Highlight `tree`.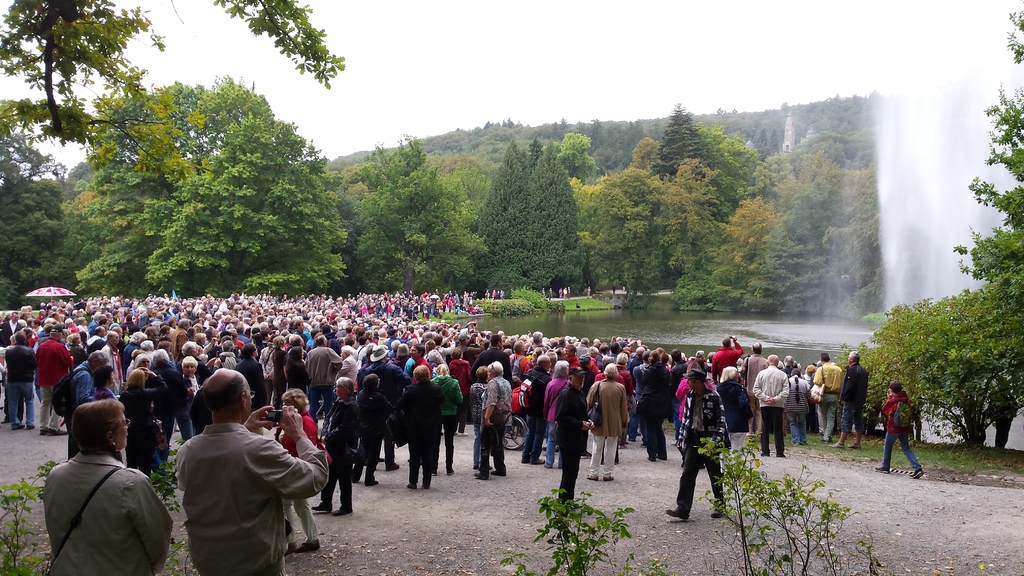
Highlighted region: Rect(19, 67, 381, 291).
